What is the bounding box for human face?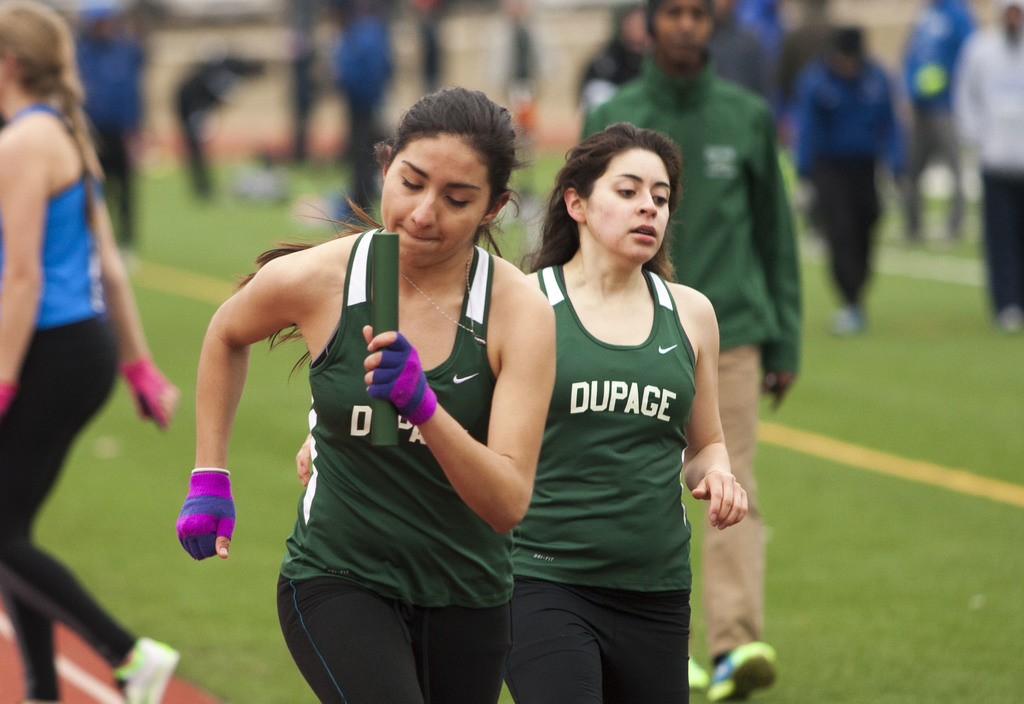
(582,145,677,255).
